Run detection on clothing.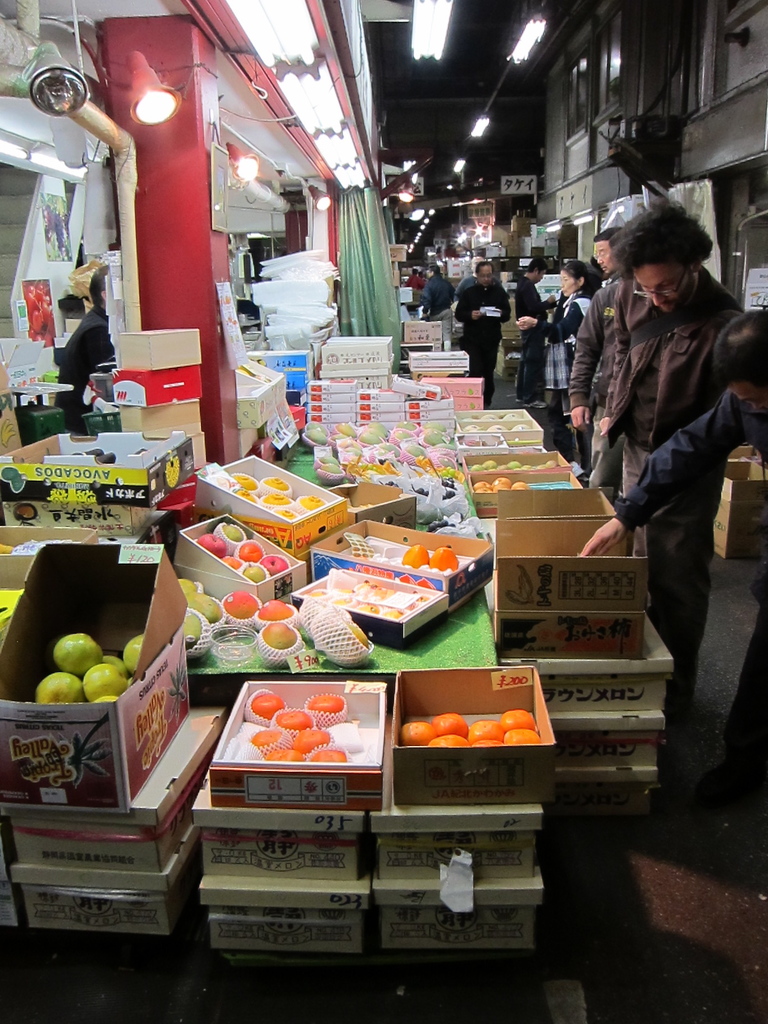
Result: bbox(573, 272, 617, 482).
